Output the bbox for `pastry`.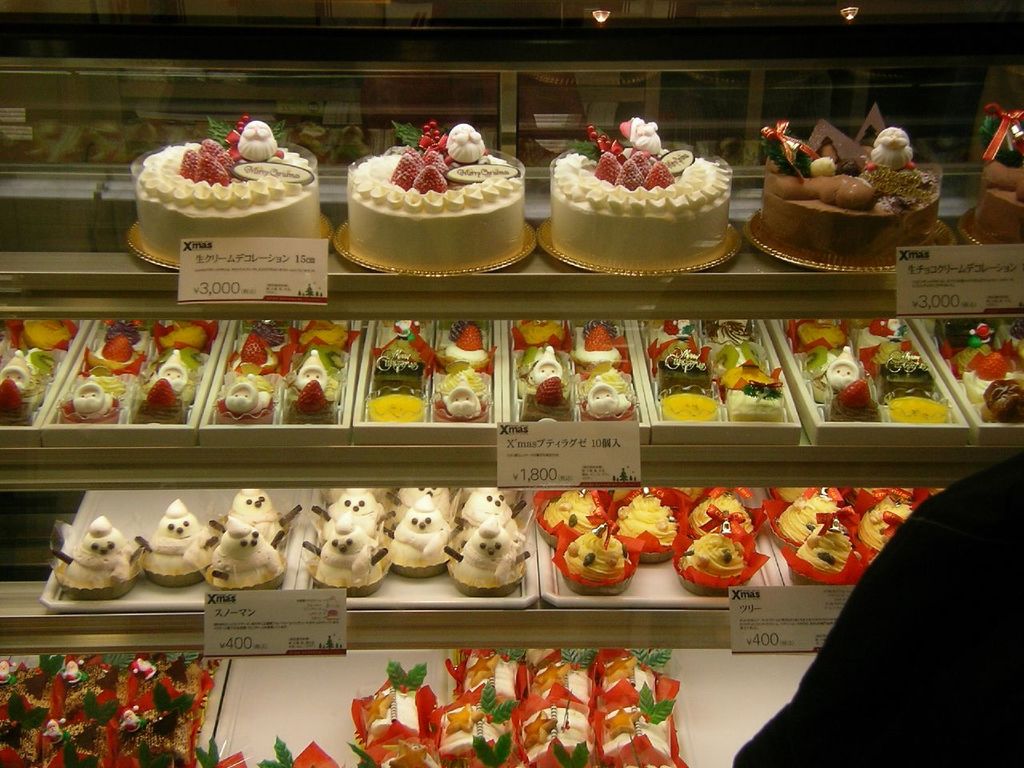
locate(678, 509, 765, 592).
